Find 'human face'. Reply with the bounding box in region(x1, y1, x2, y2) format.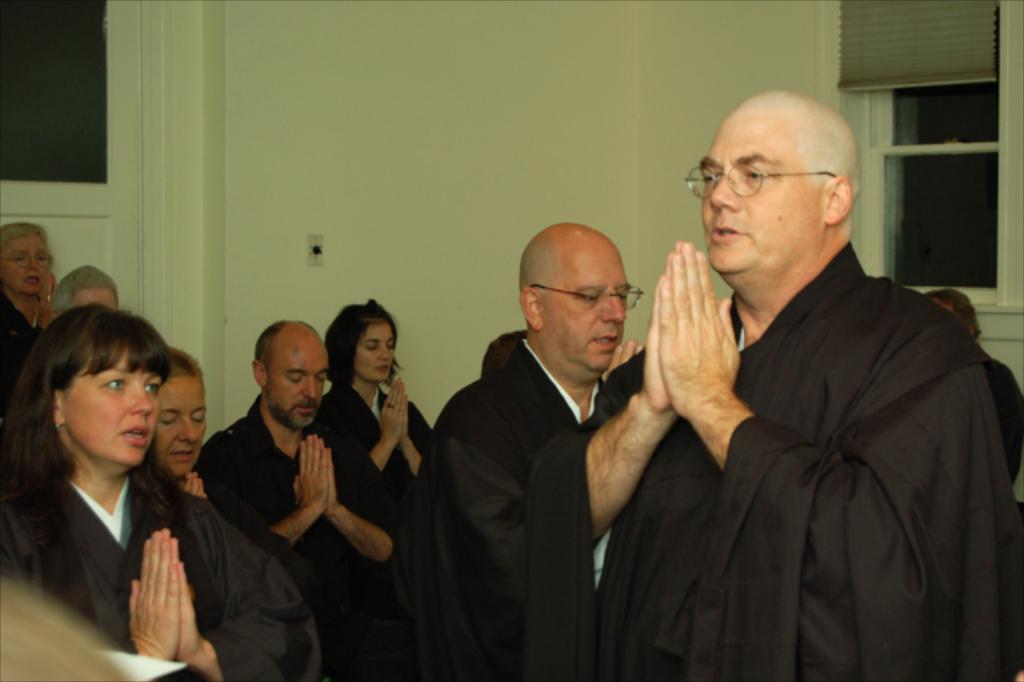
region(358, 325, 397, 381).
